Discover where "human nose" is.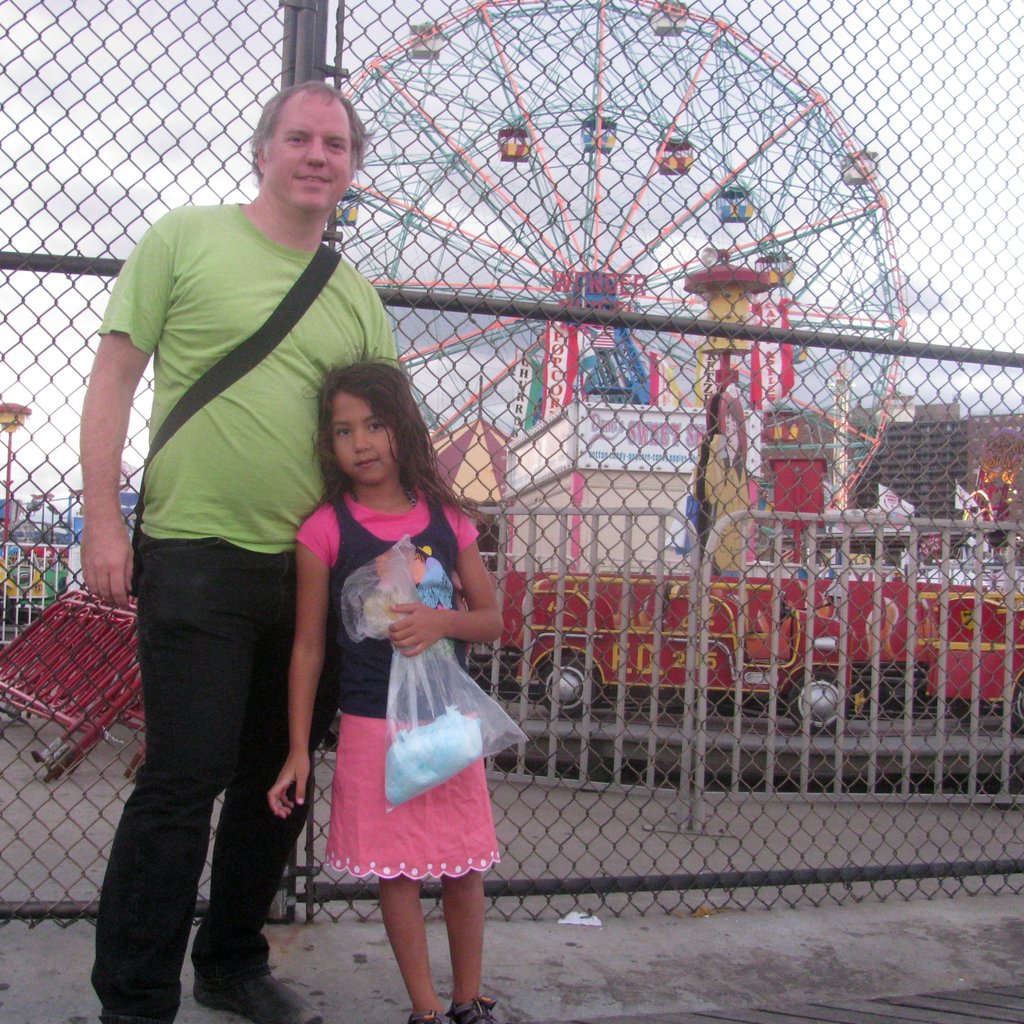
Discovered at left=298, top=135, right=330, bottom=168.
